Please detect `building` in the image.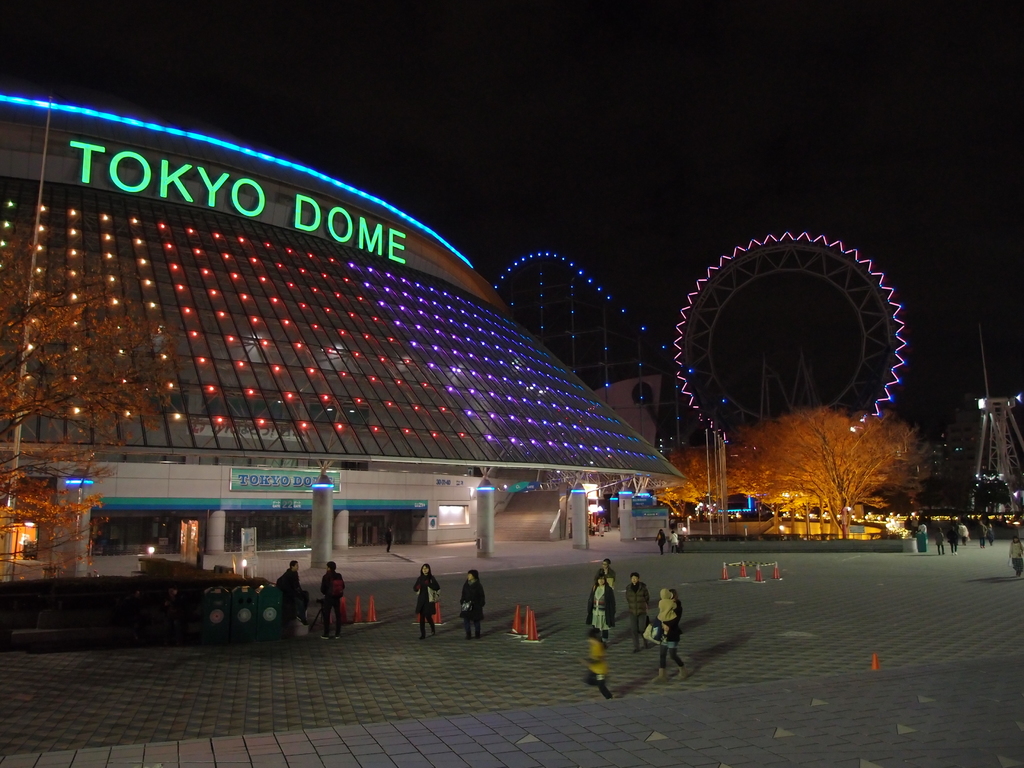
0:92:684:579.
